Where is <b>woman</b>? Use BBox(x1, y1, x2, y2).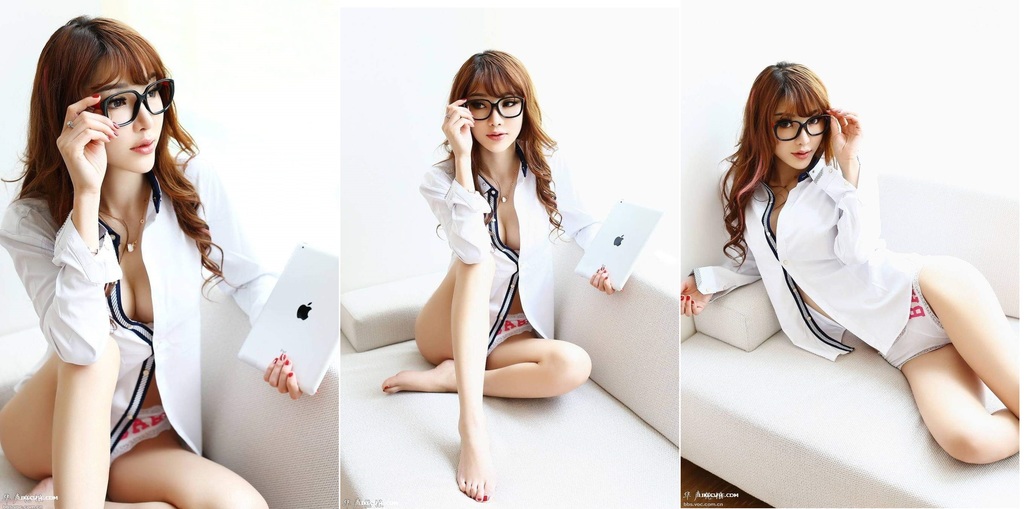
BBox(0, 14, 305, 508).
